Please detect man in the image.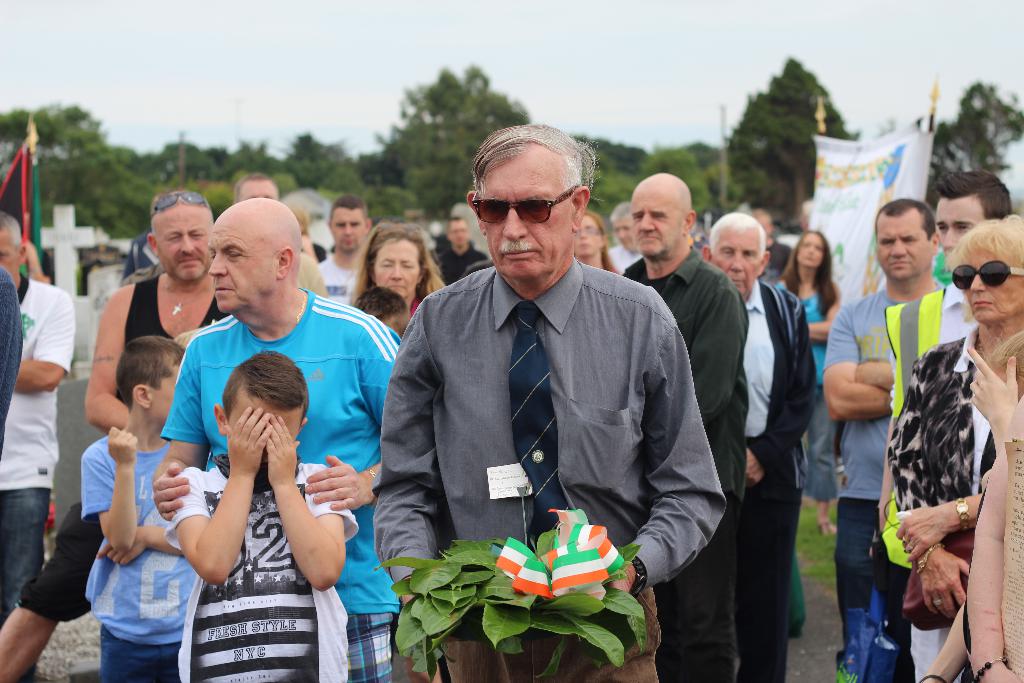
(91, 197, 228, 441).
